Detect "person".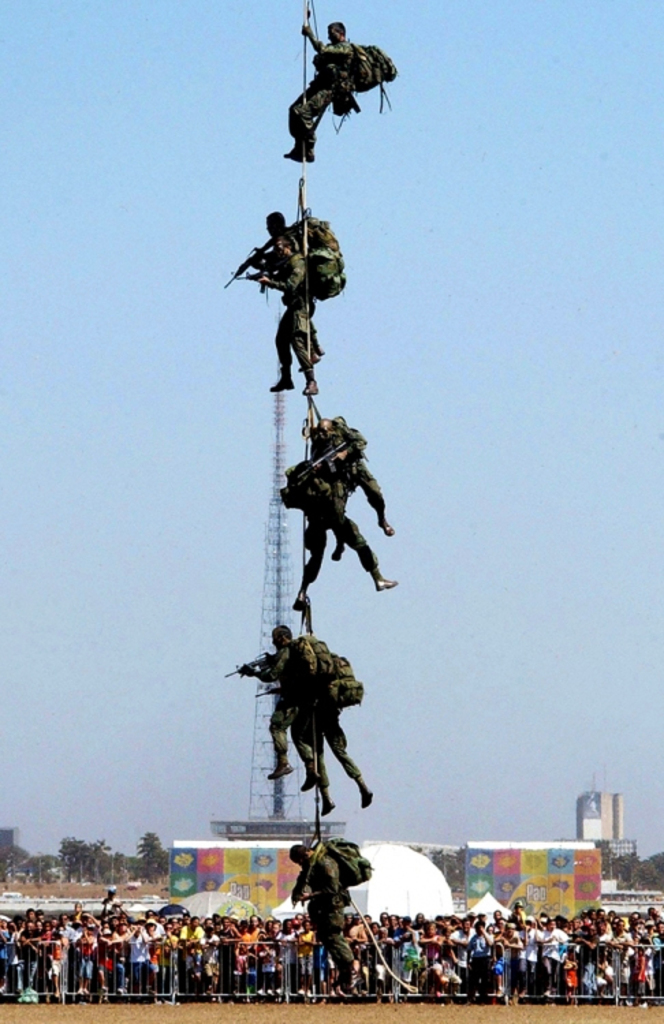
Detected at (284,836,362,995).
